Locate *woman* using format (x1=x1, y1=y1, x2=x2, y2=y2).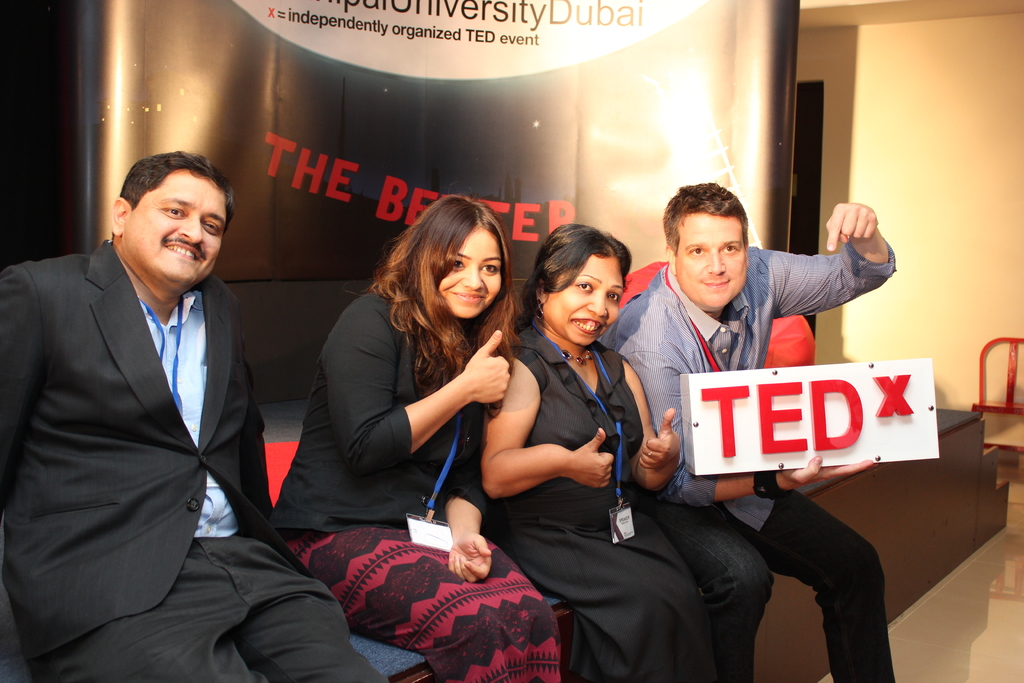
(x1=301, y1=200, x2=534, y2=628).
